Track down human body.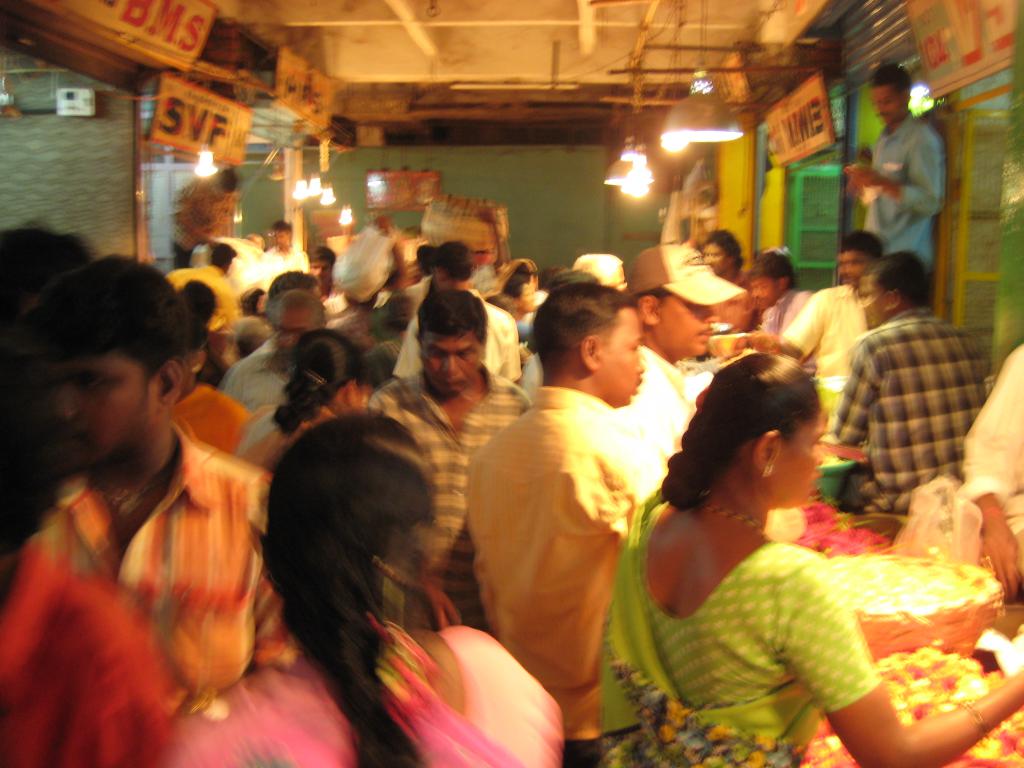
Tracked to left=830, top=249, right=1002, bottom=527.
